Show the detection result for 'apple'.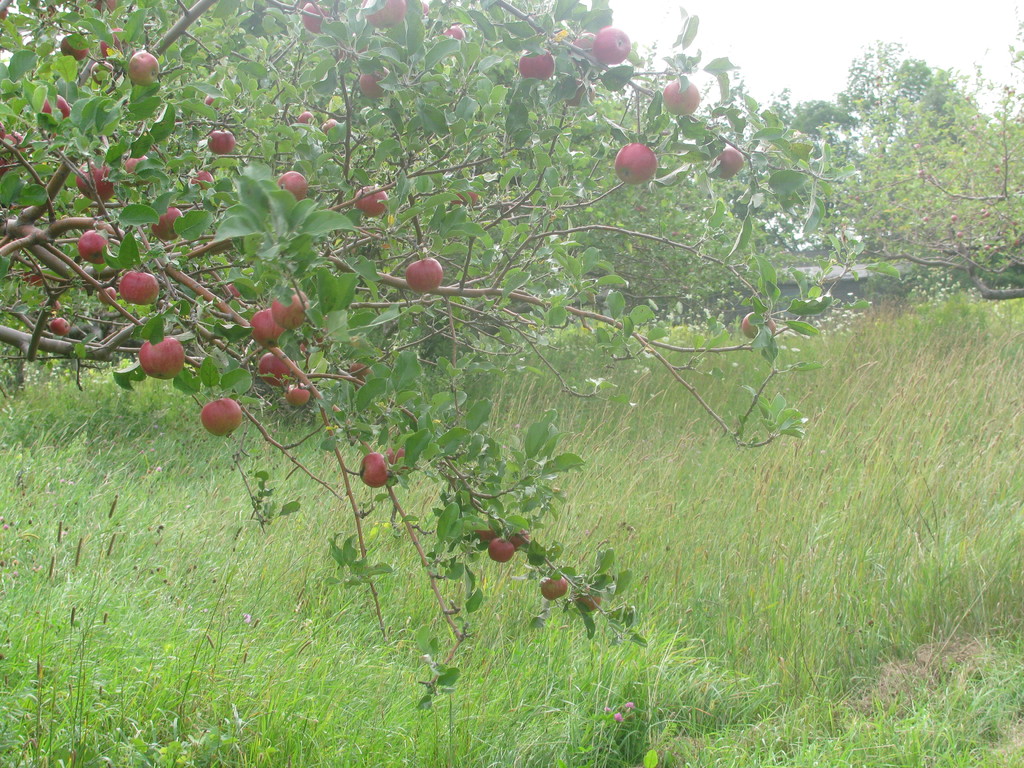
[x1=452, y1=191, x2=483, y2=204].
